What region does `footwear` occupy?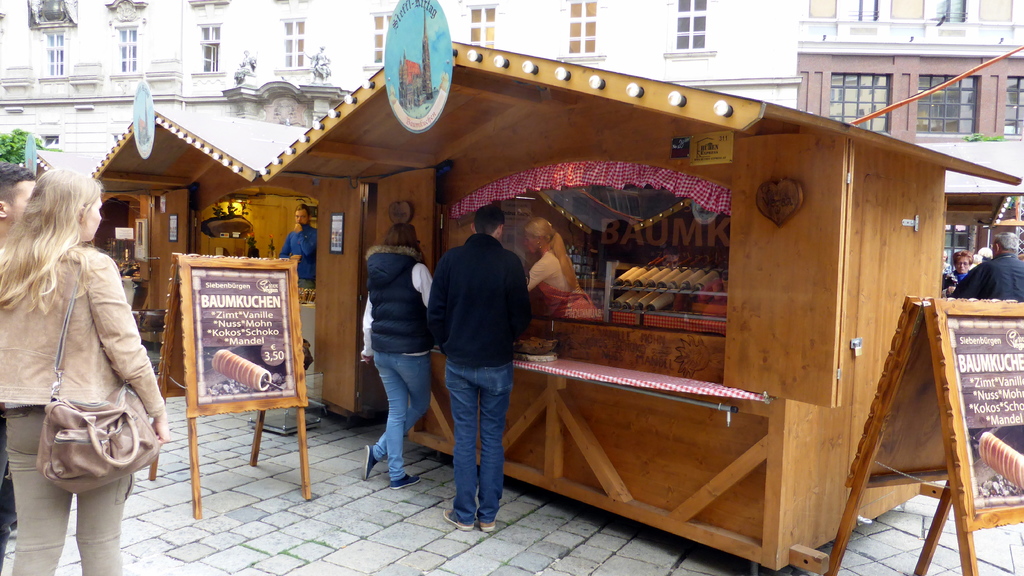
<box>391,472,421,489</box>.
